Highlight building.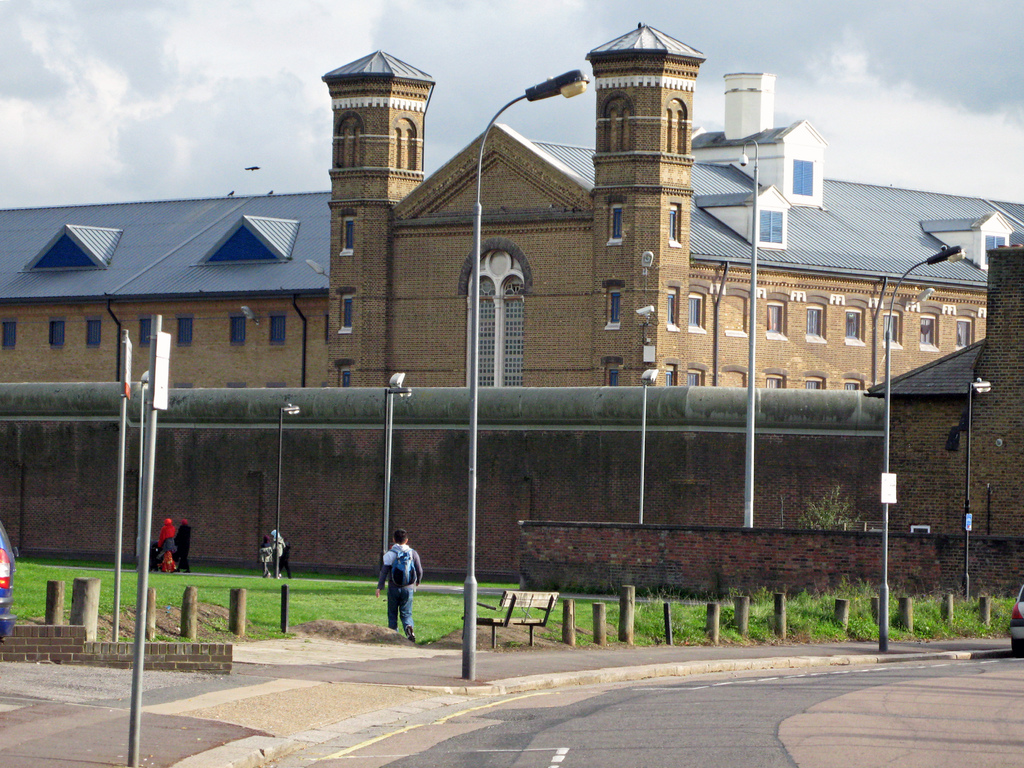
Highlighted region: (left=0, top=25, right=1023, bottom=388).
